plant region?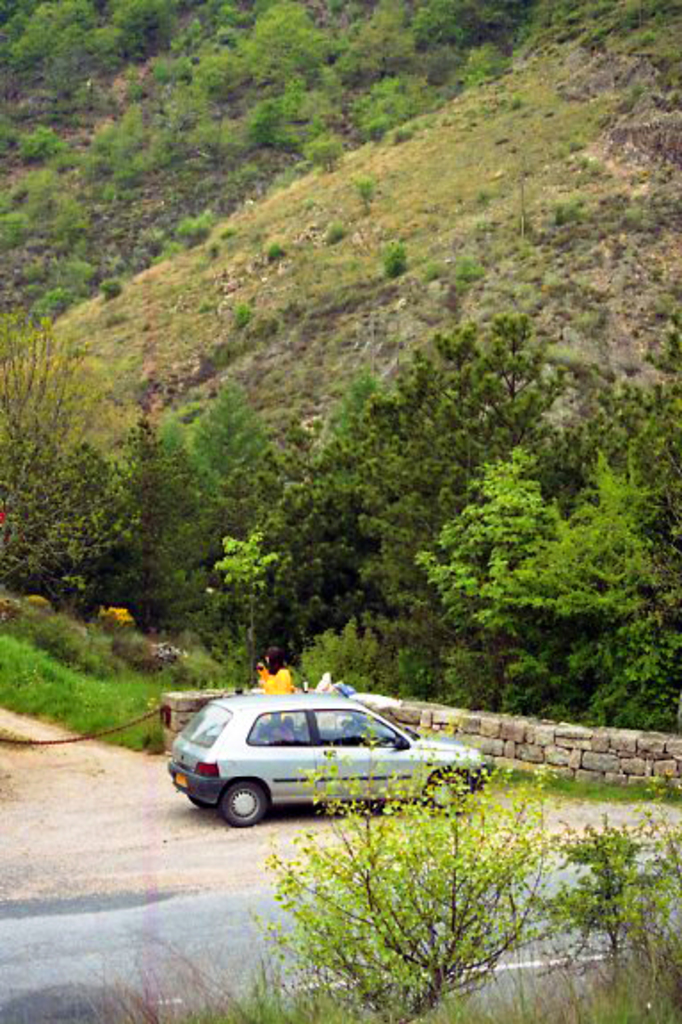
[left=30, top=16, right=126, bottom=93]
